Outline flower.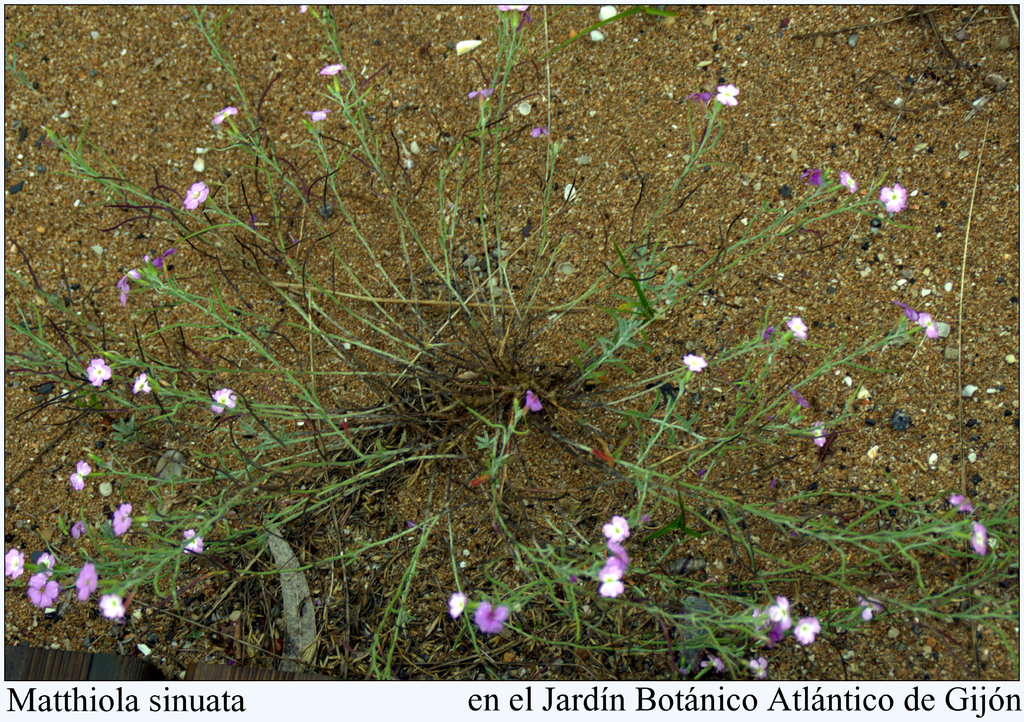
Outline: pyautogui.locateOnScreen(701, 657, 724, 671).
